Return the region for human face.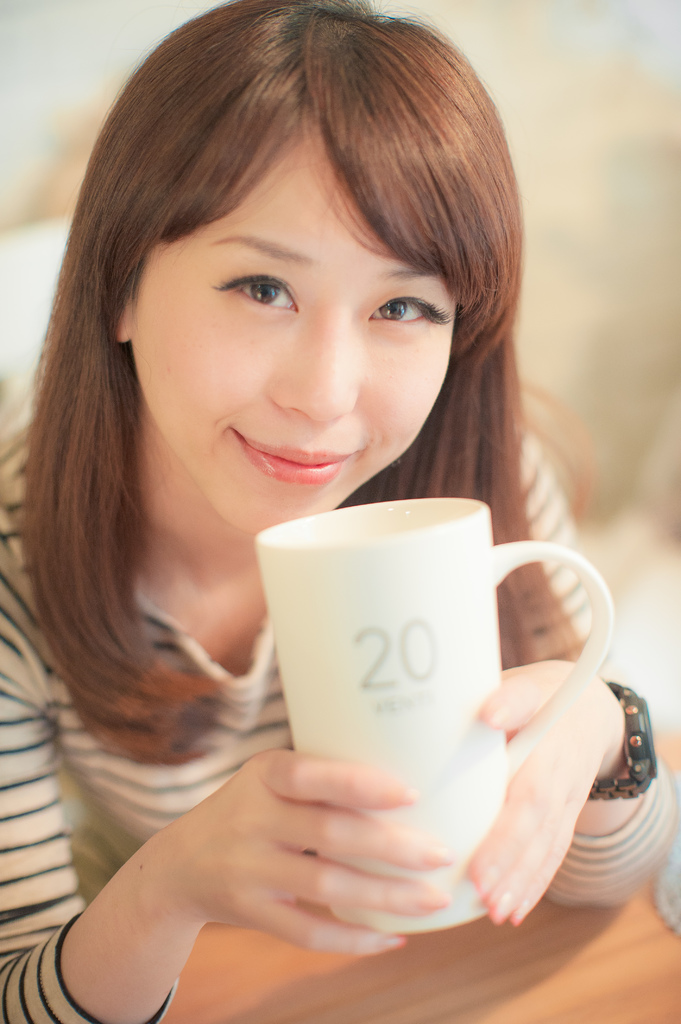
[x1=126, y1=123, x2=466, y2=540].
